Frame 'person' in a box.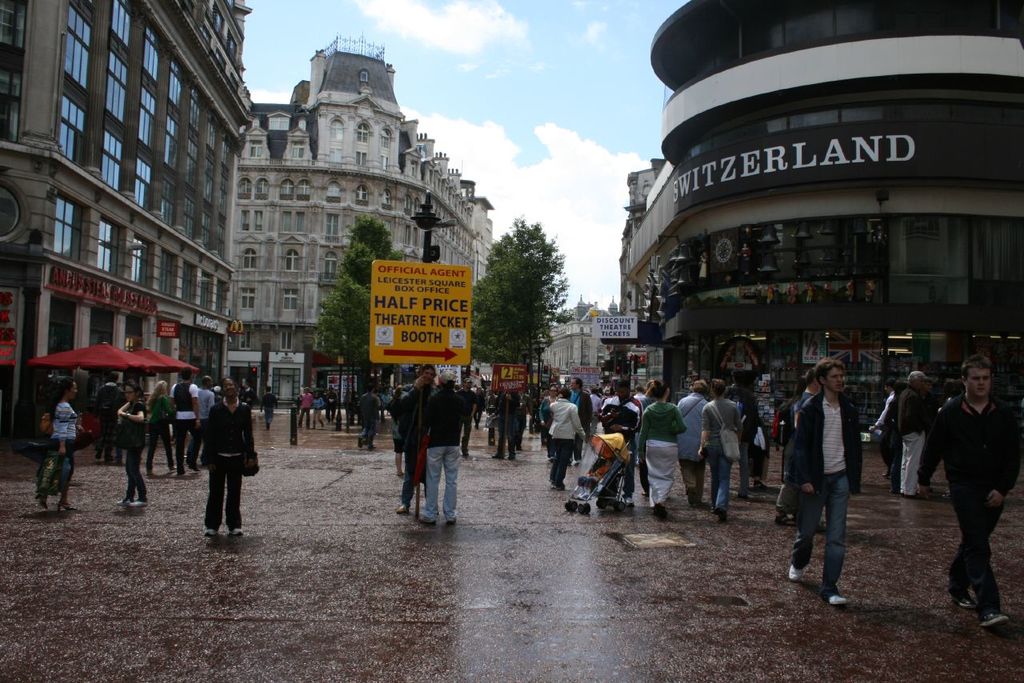
pyautogui.locateOnScreen(418, 373, 474, 524).
